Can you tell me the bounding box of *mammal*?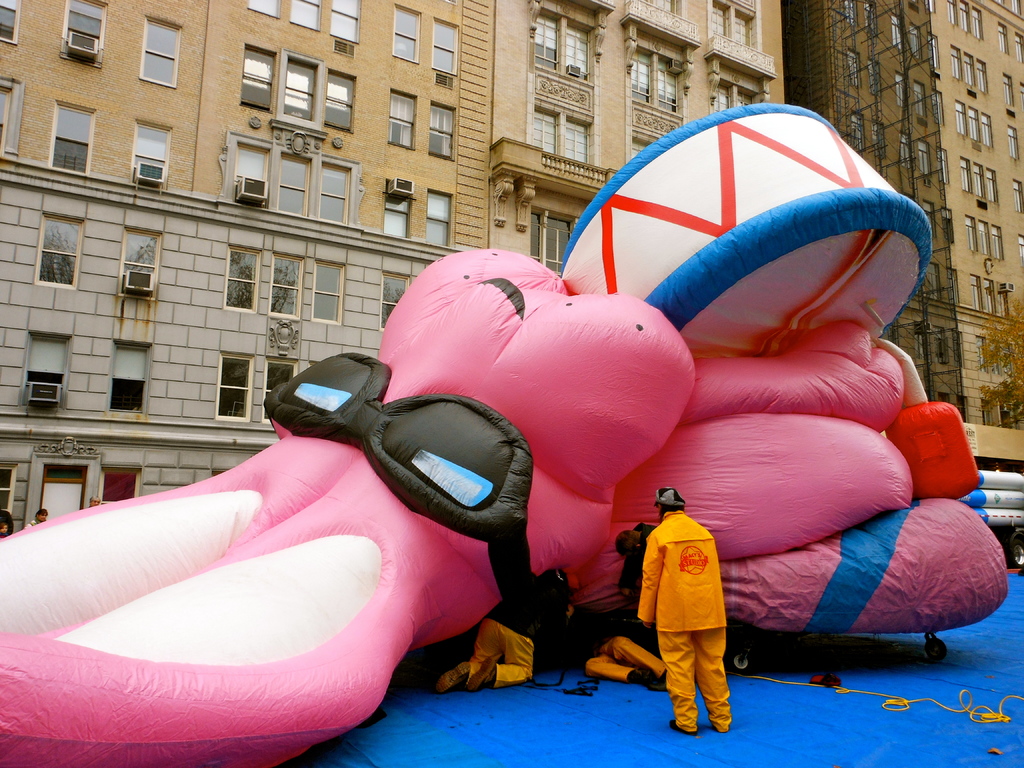
[568,616,664,691].
